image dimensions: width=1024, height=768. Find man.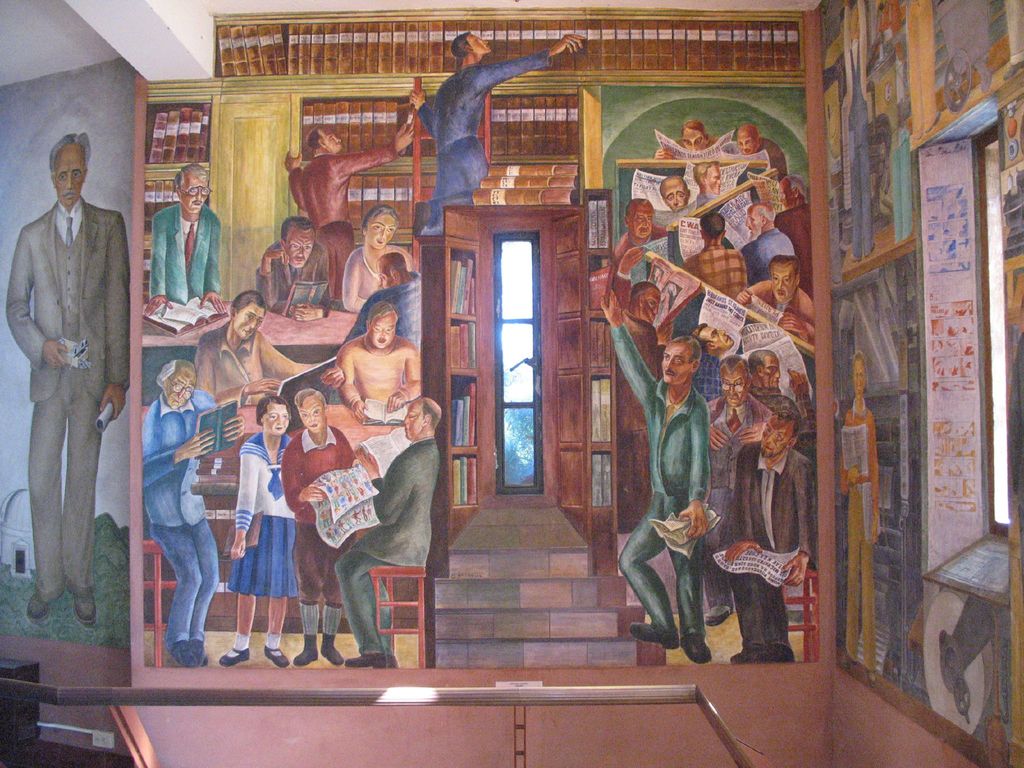
[7, 106, 123, 664].
